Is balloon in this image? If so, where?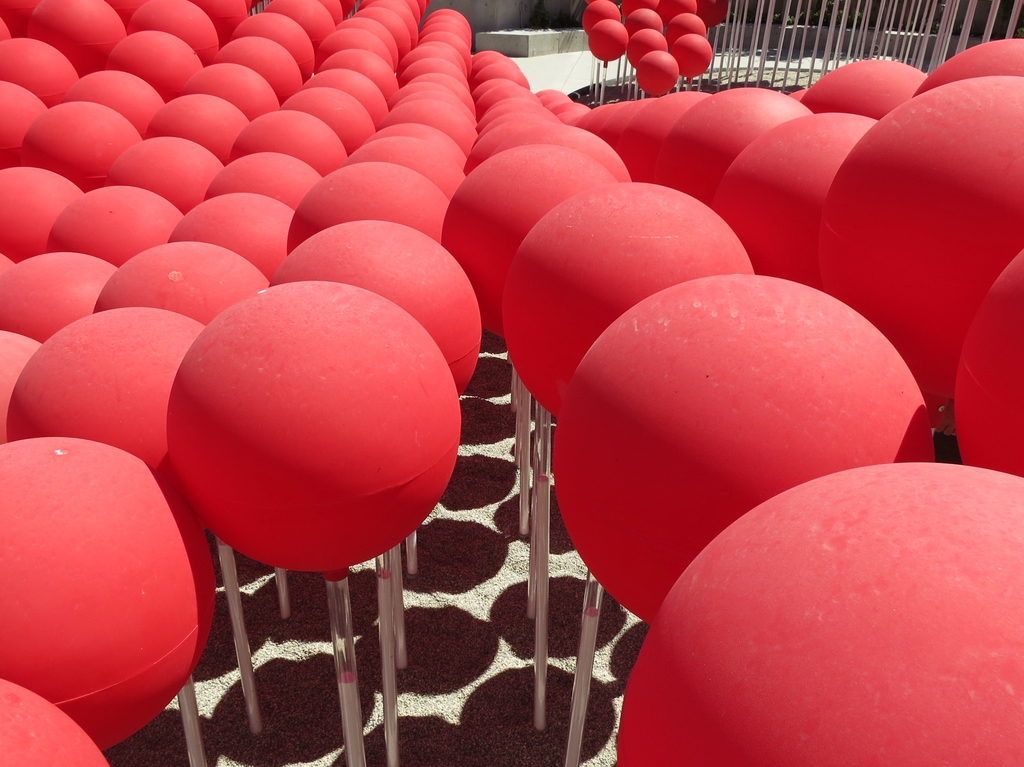
Yes, at BBox(562, 111, 589, 125).
